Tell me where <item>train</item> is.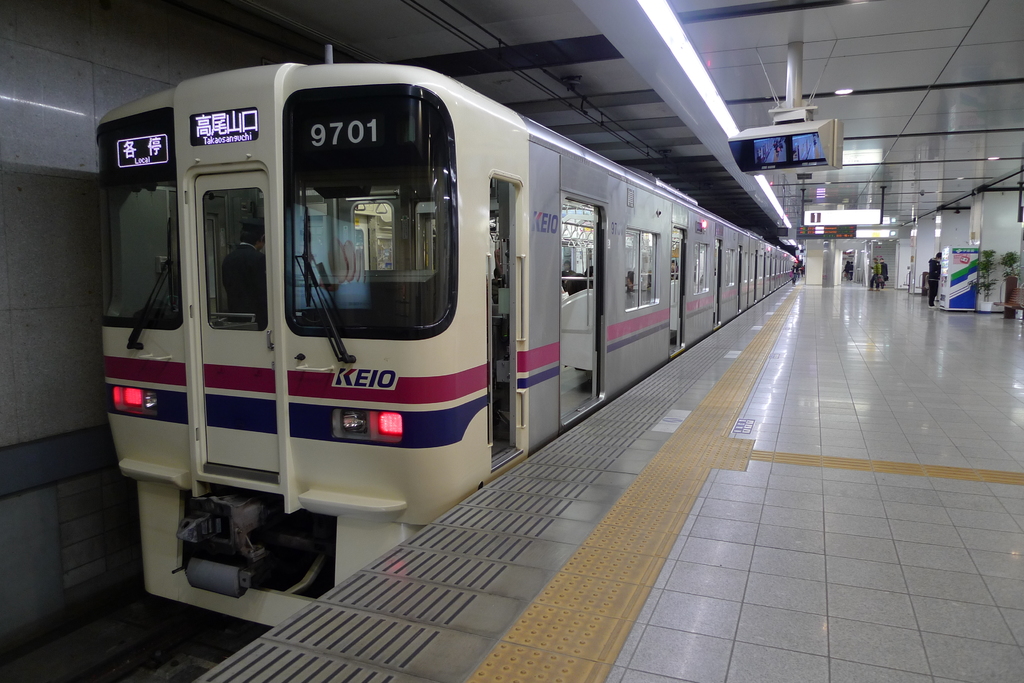
<item>train</item> is at (left=88, top=46, right=796, bottom=629).
